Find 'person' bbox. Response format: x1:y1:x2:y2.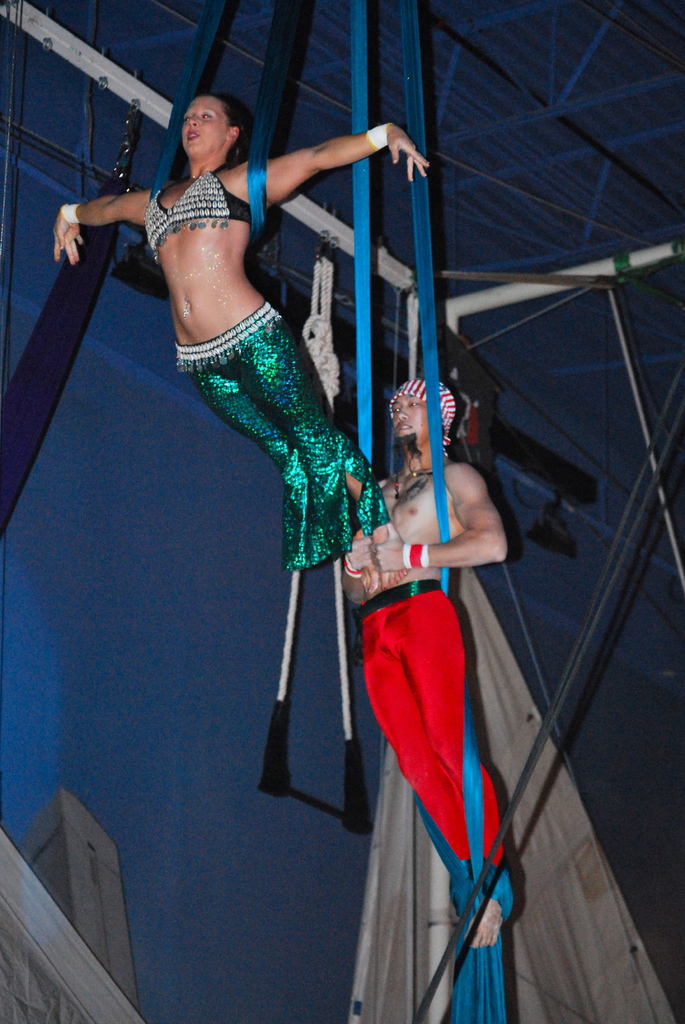
327:363:518:953.
